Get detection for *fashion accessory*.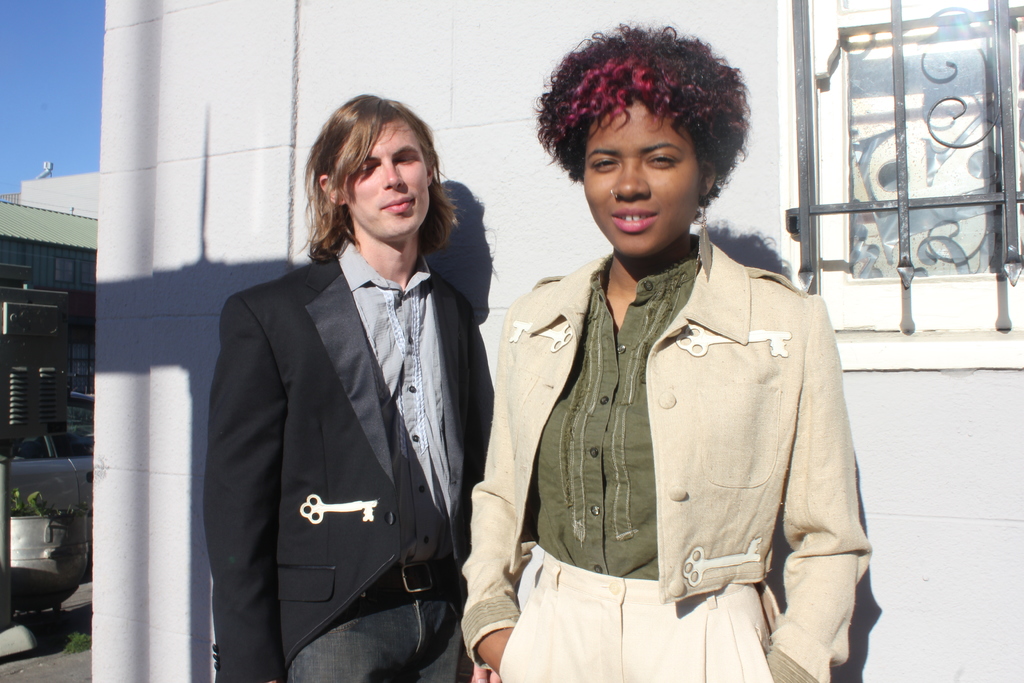
Detection: [692, 196, 714, 281].
